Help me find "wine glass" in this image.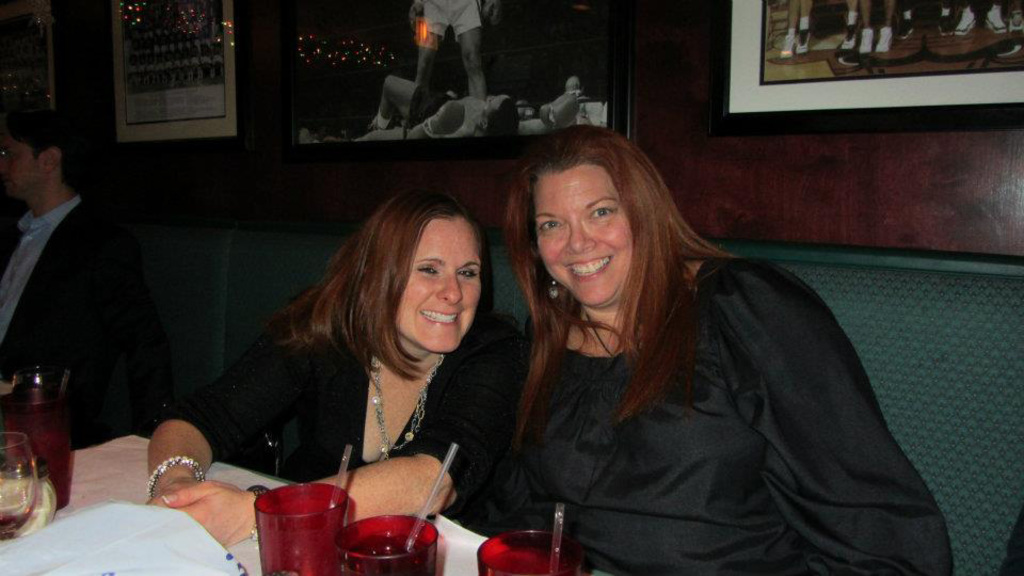
Found it: <box>0,432,36,538</box>.
